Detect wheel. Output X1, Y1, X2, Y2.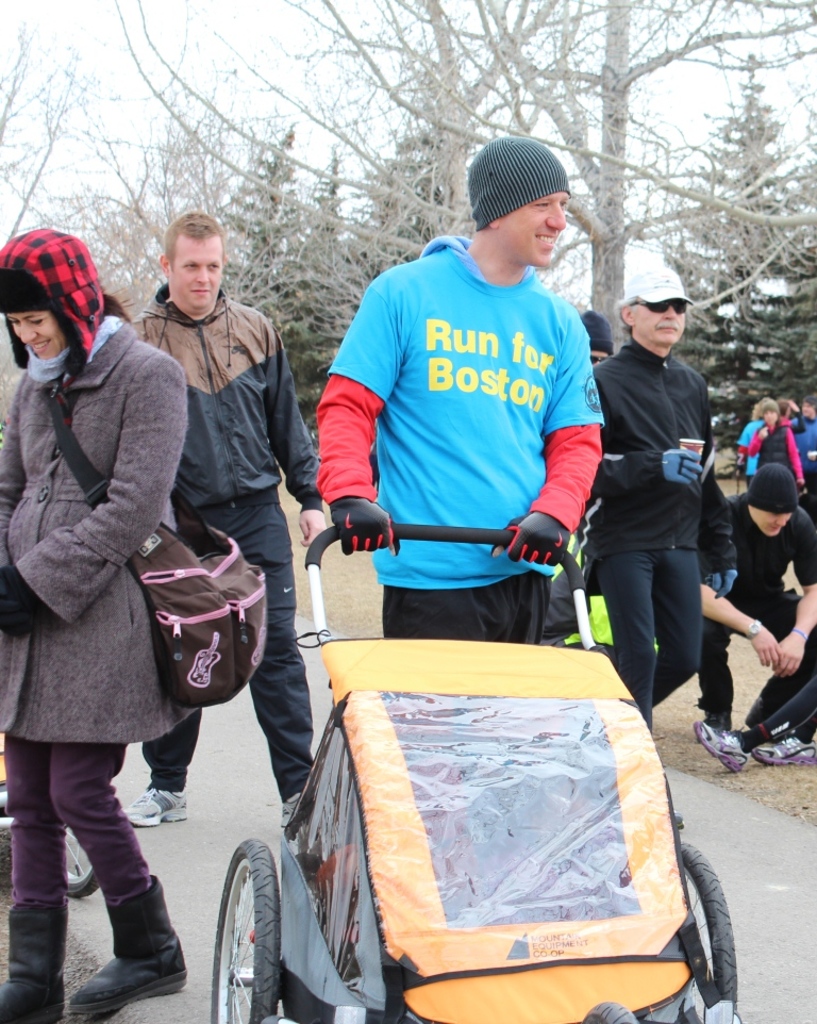
677, 843, 739, 1011.
